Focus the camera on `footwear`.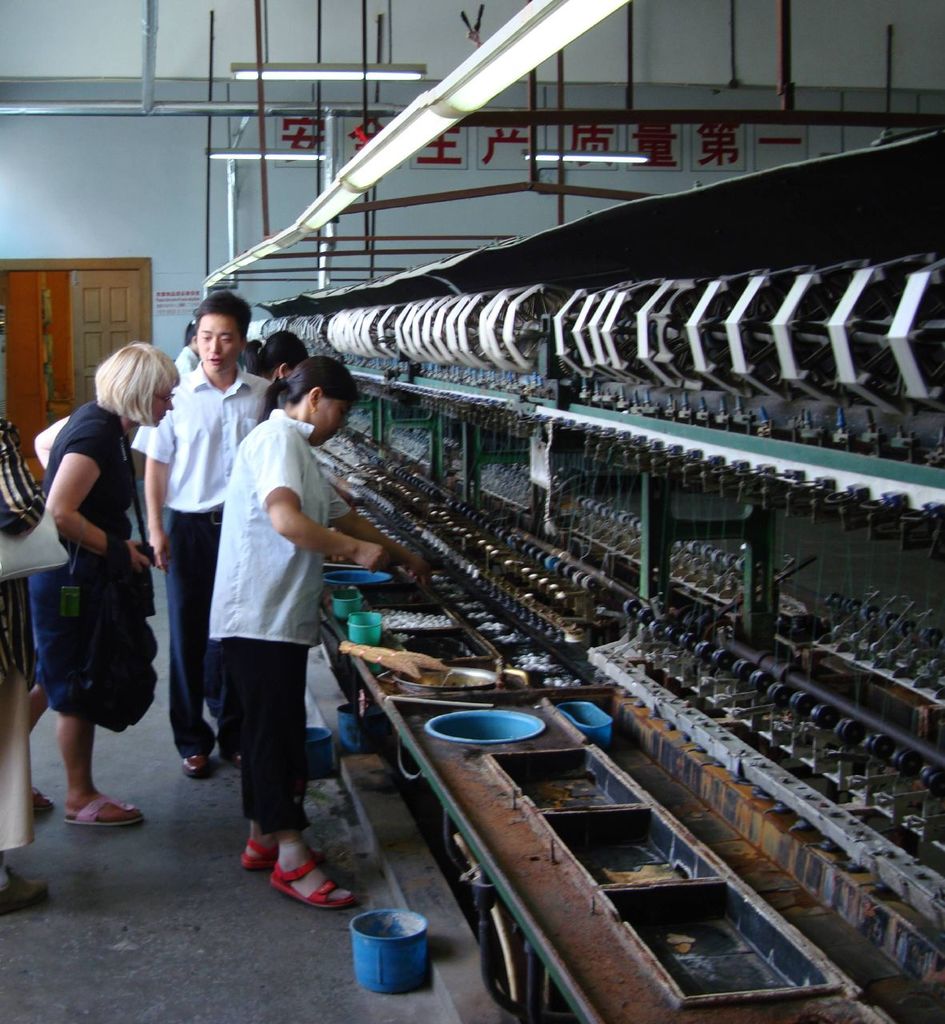
Focus region: {"x1": 60, "y1": 790, "x2": 141, "y2": 830}.
